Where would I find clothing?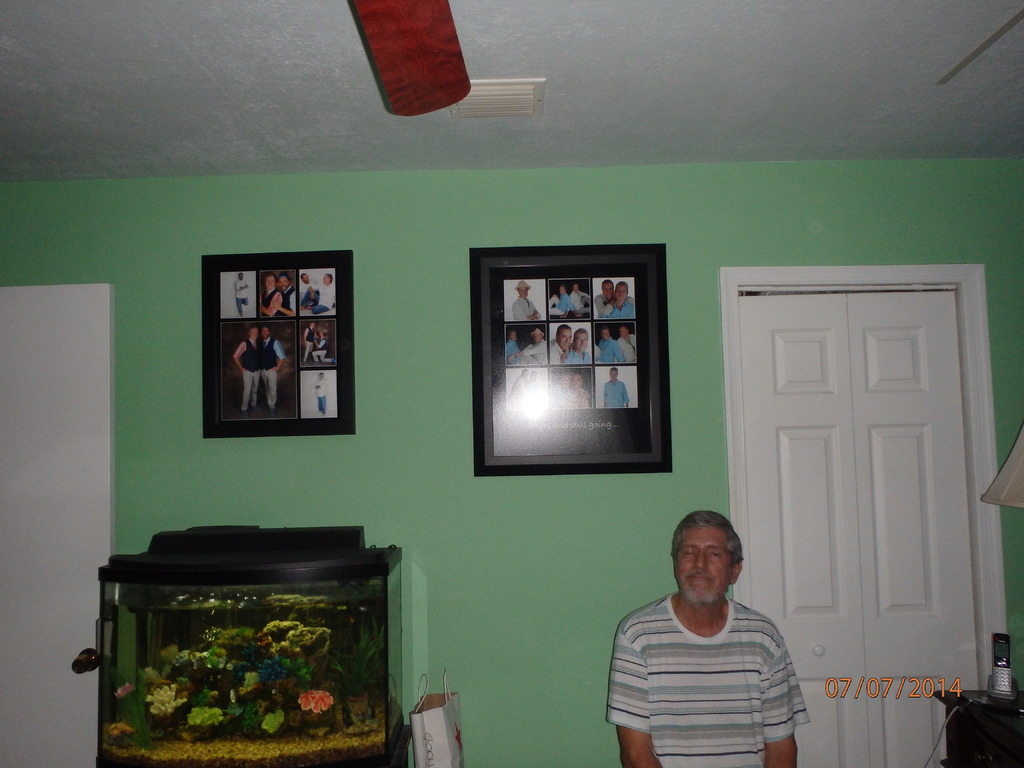
At 602, 378, 629, 406.
